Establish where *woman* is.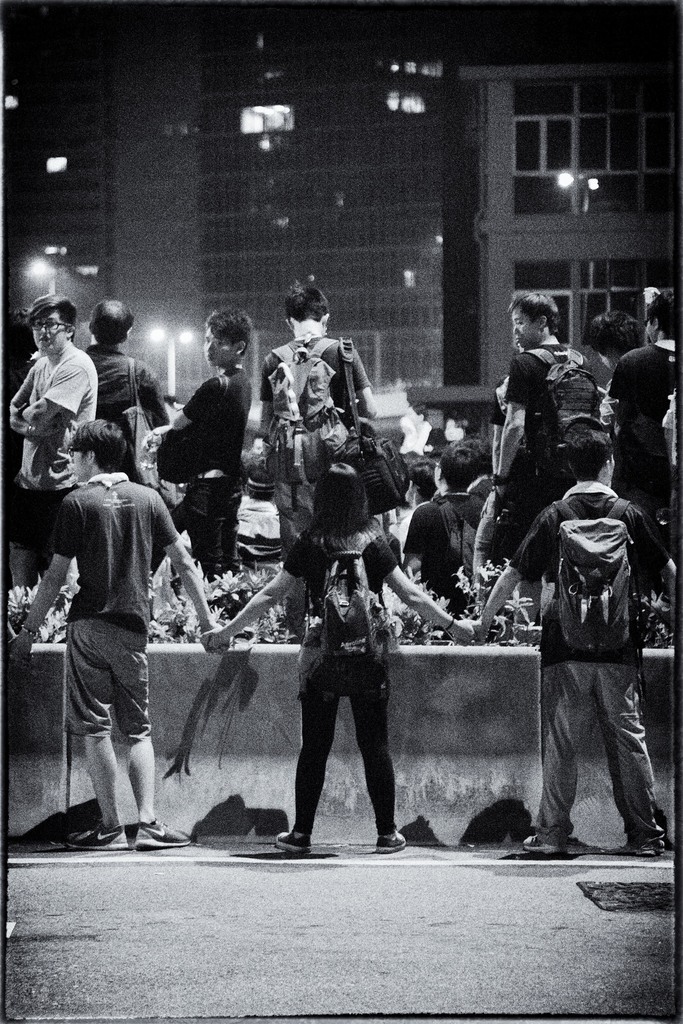
Established at select_region(201, 465, 471, 852).
